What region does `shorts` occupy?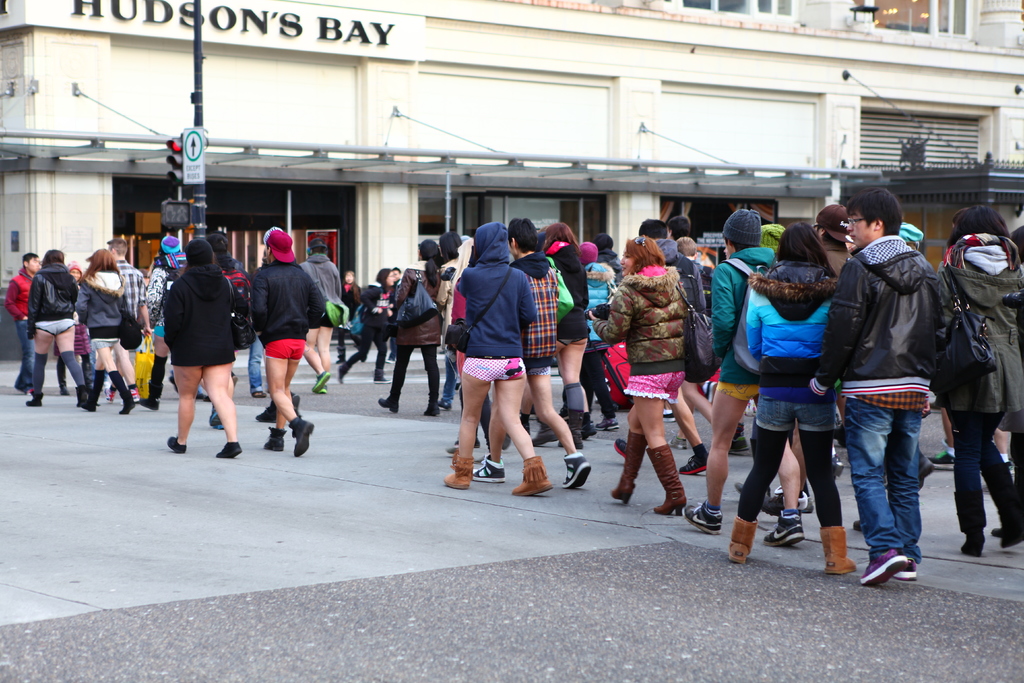
x1=264 y1=338 x2=306 y2=361.
